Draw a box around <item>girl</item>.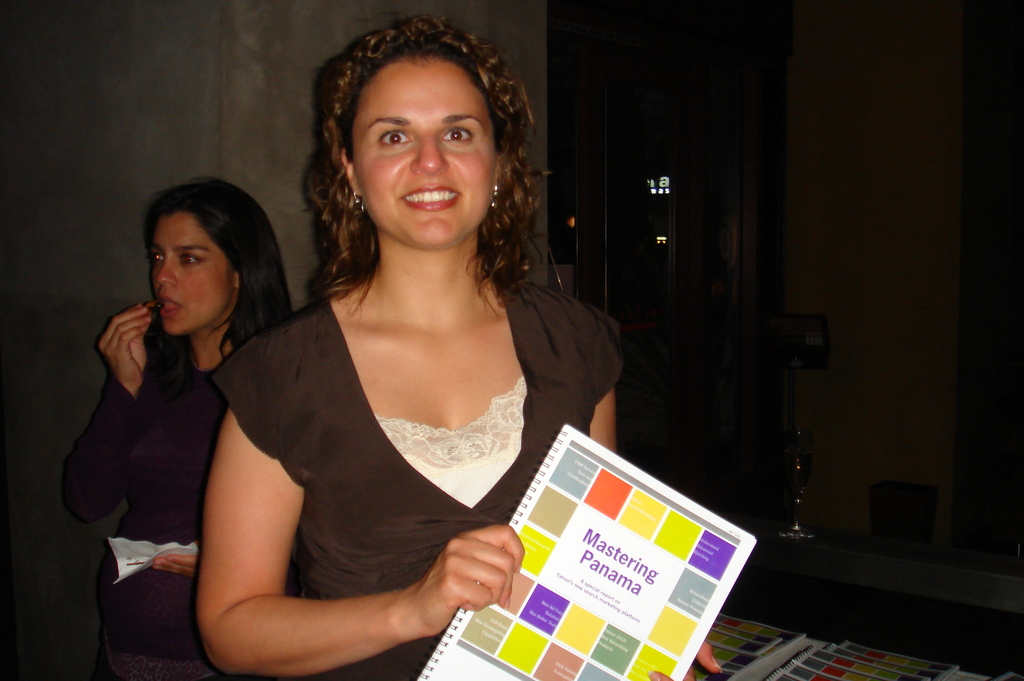
{"x1": 54, "y1": 180, "x2": 292, "y2": 679}.
